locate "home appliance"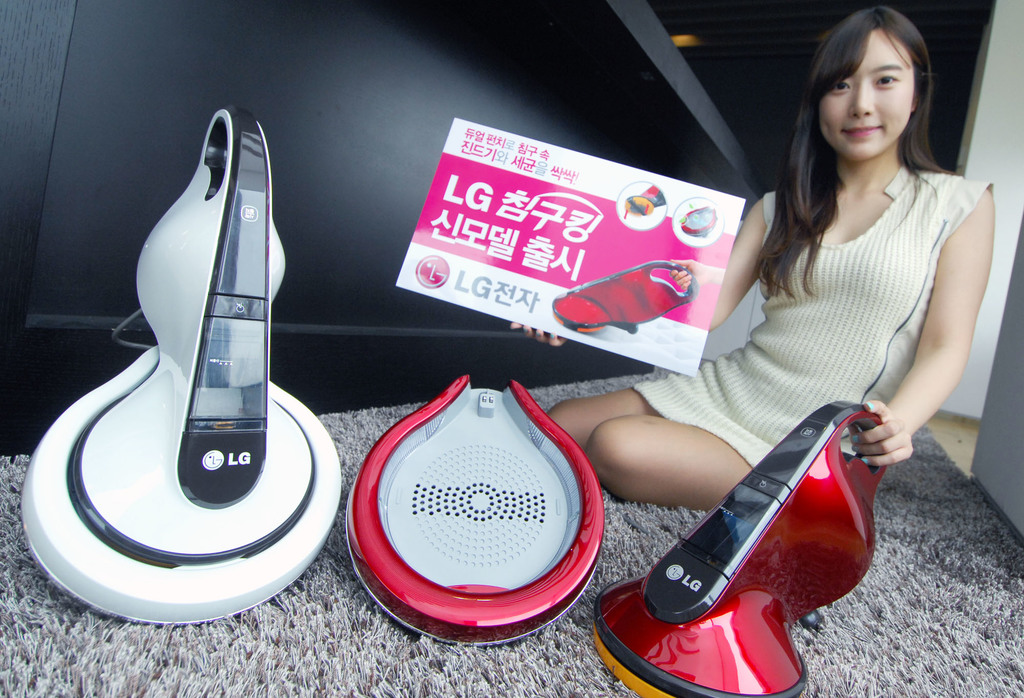
{"left": 623, "top": 186, "right": 669, "bottom": 222}
